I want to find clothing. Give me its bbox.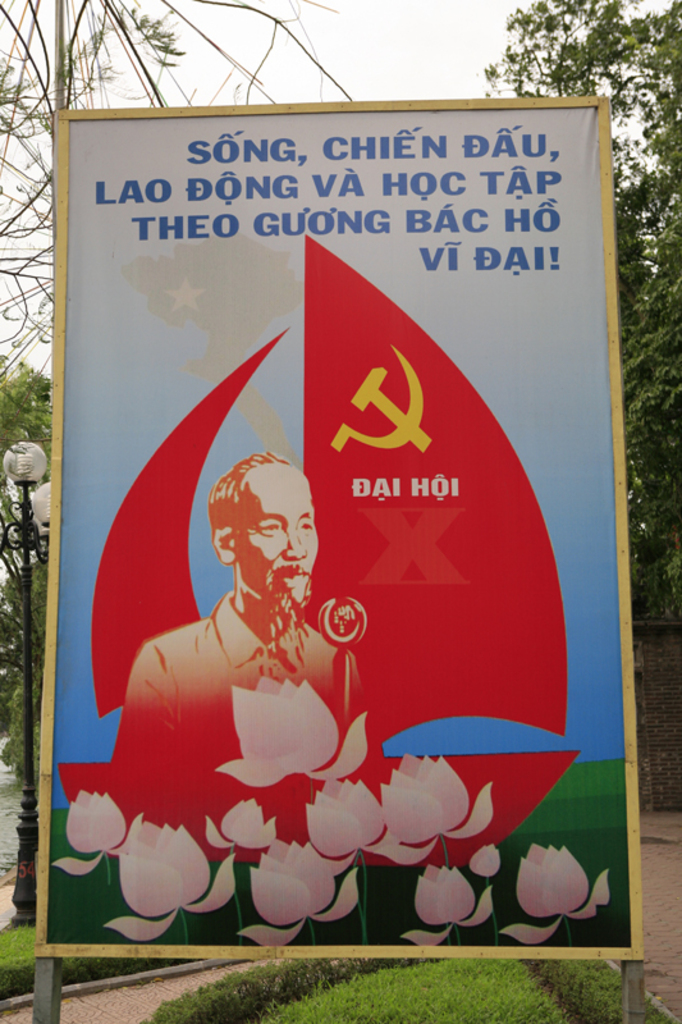
bbox(119, 594, 344, 762).
